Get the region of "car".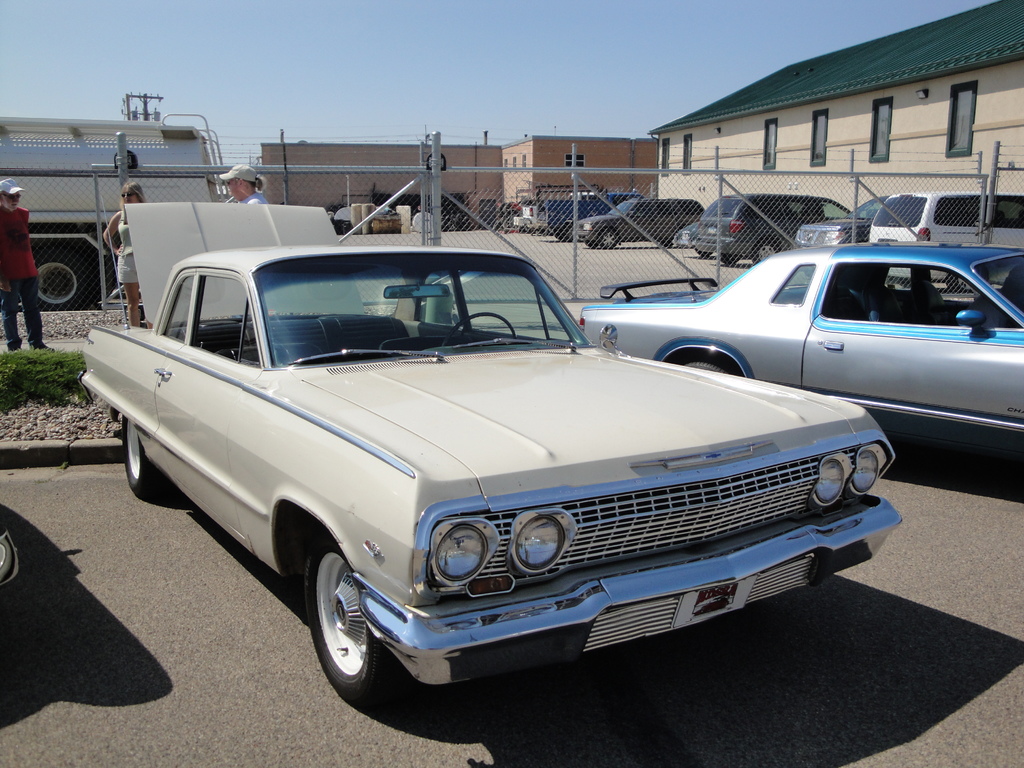
575,192,703,243.
